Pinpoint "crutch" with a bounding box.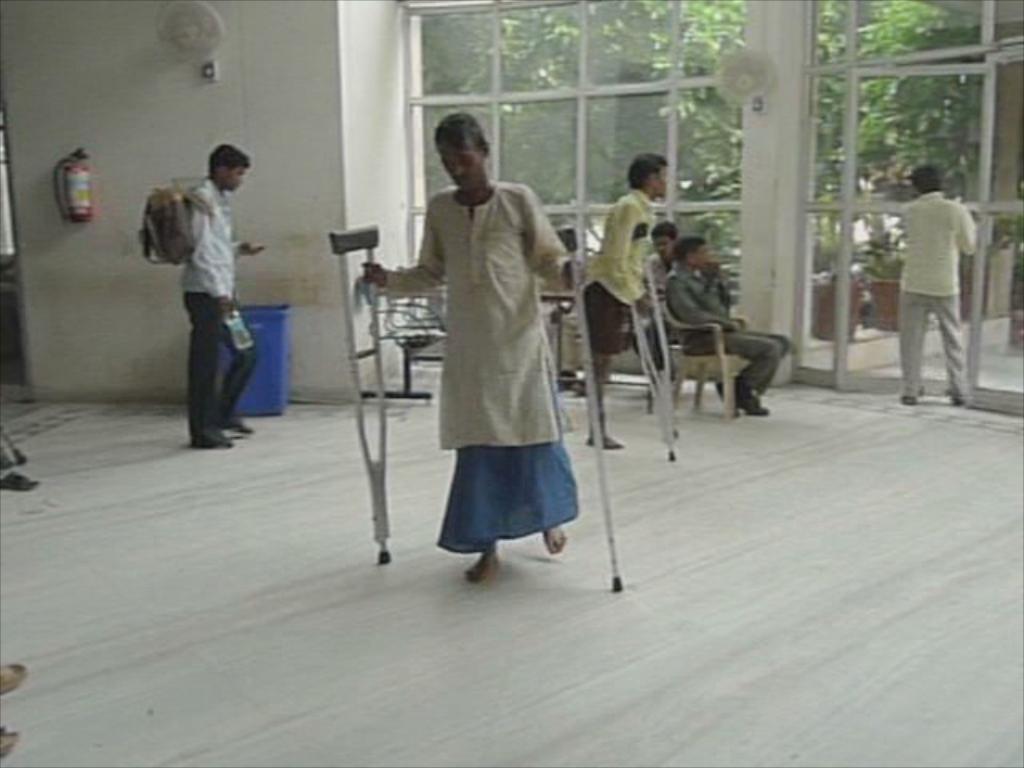
552 224 619 597.
